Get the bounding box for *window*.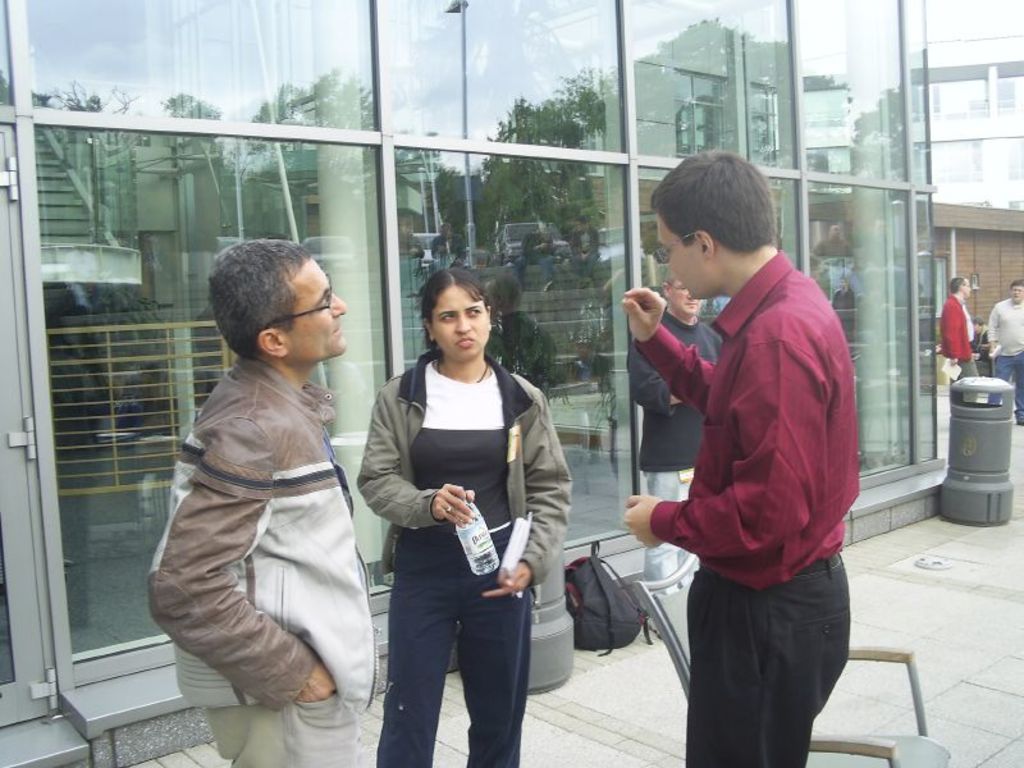
[left=925, top=61, right=1023, bottom=186].
